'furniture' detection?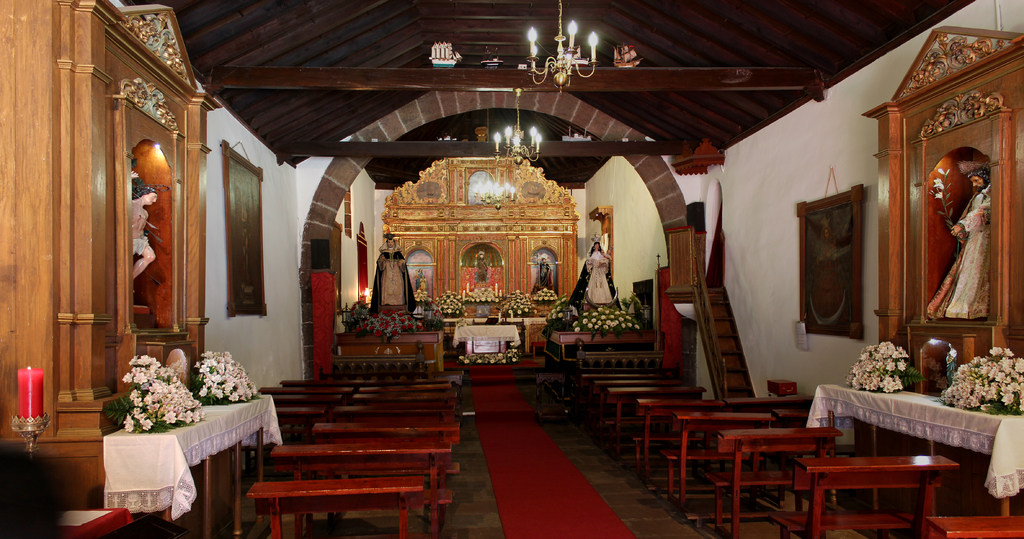
region(533, 372, 570, 426)
